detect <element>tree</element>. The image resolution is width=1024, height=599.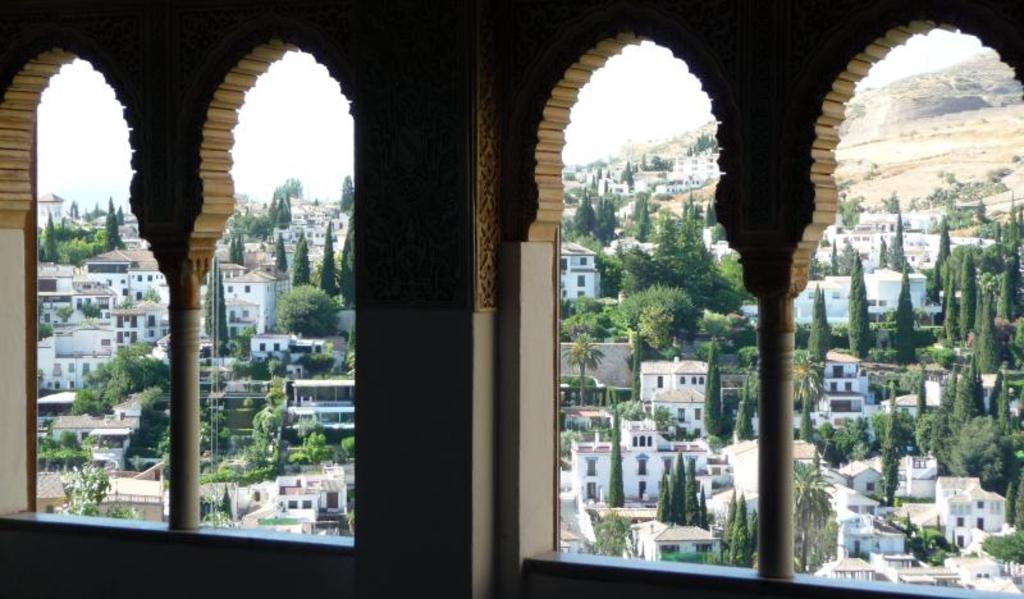
box=[627, 195, 658, 241].
